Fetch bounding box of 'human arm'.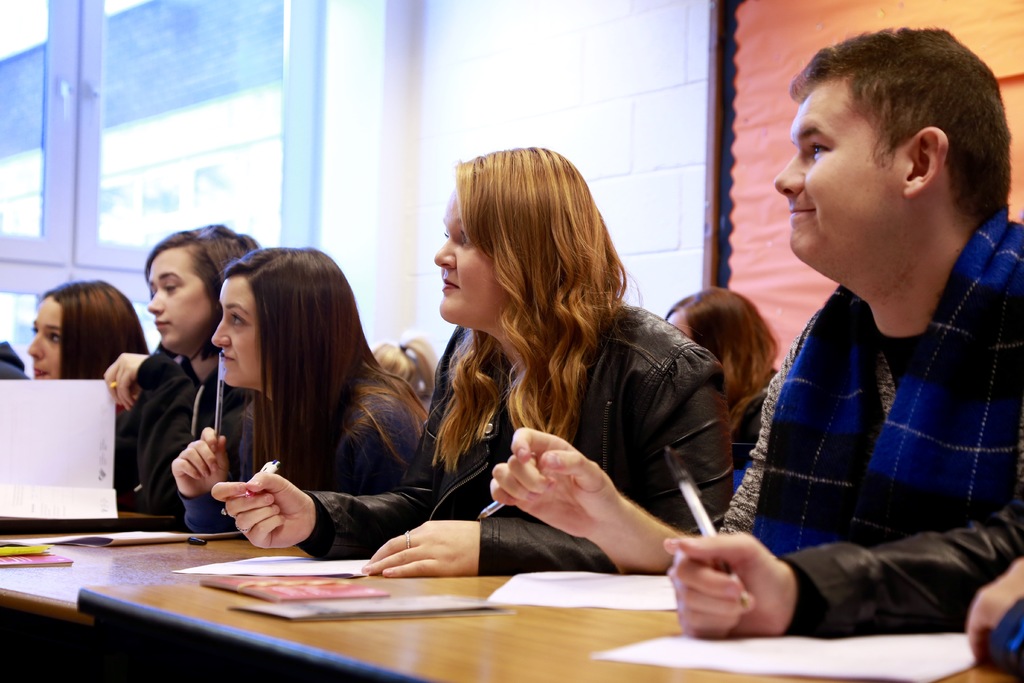
Bbox: {"left": 964, "top": 558, "right": 1023, "bottom": 667}.
